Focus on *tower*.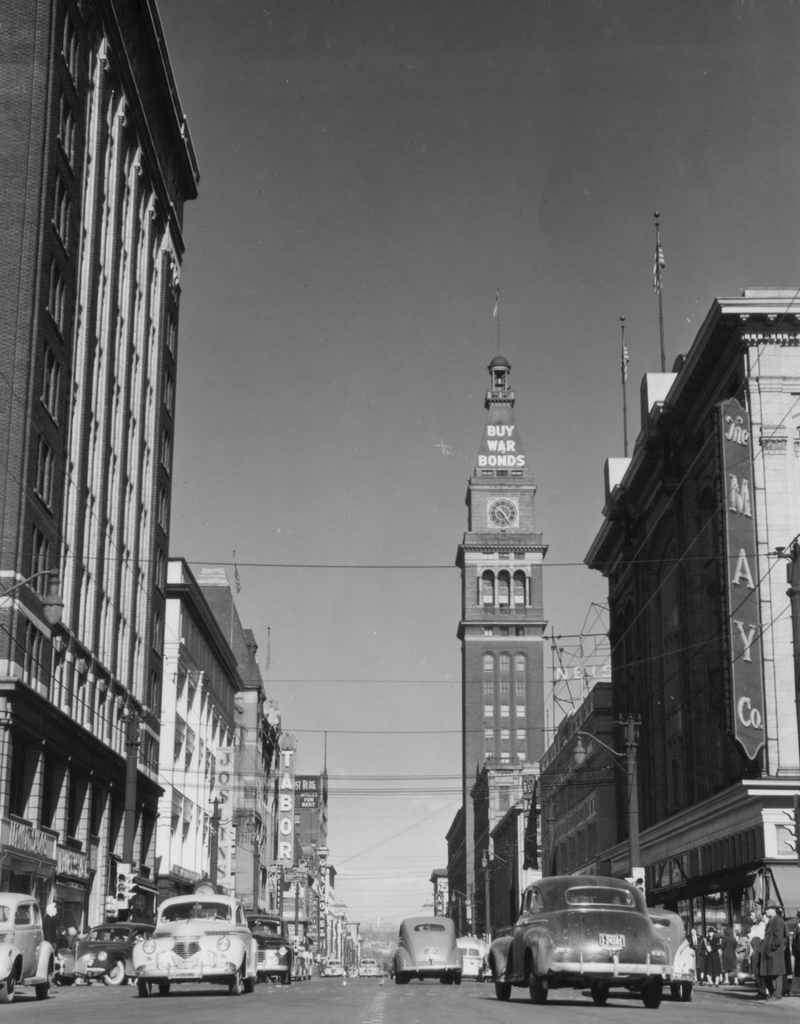
Focused at pyautogui.locateOnScreen(467, 289, 553, 934).
